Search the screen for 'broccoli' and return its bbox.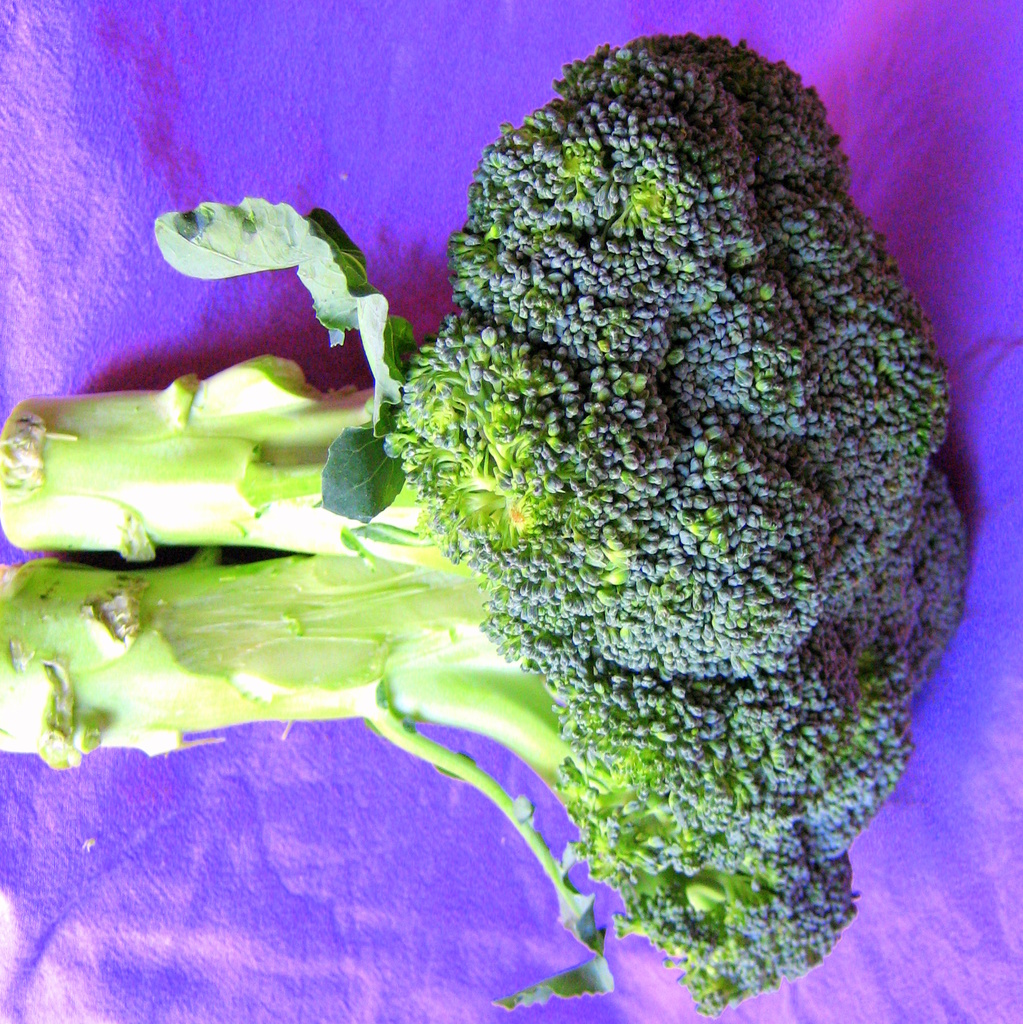
Found: (left=0, top=466, right=964, bottom=1017).
